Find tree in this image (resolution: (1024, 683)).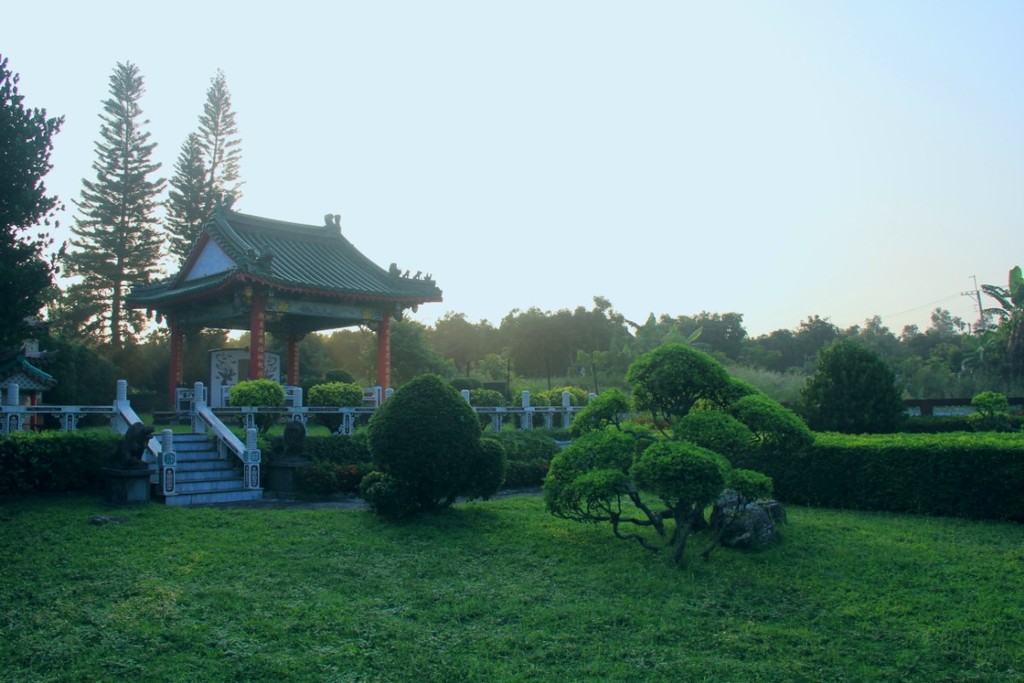
{"x1": 164, "y1": 64, "x2": 245, "y2": 291}.
